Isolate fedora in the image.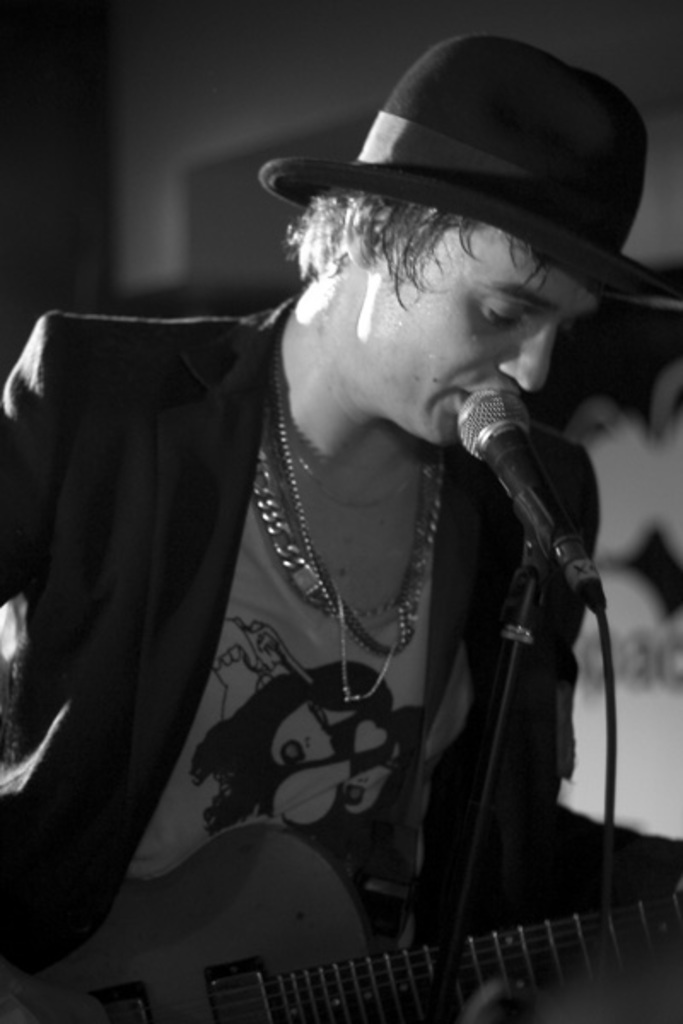
Isolated region: bbox=[249, 31, 681, 302].
